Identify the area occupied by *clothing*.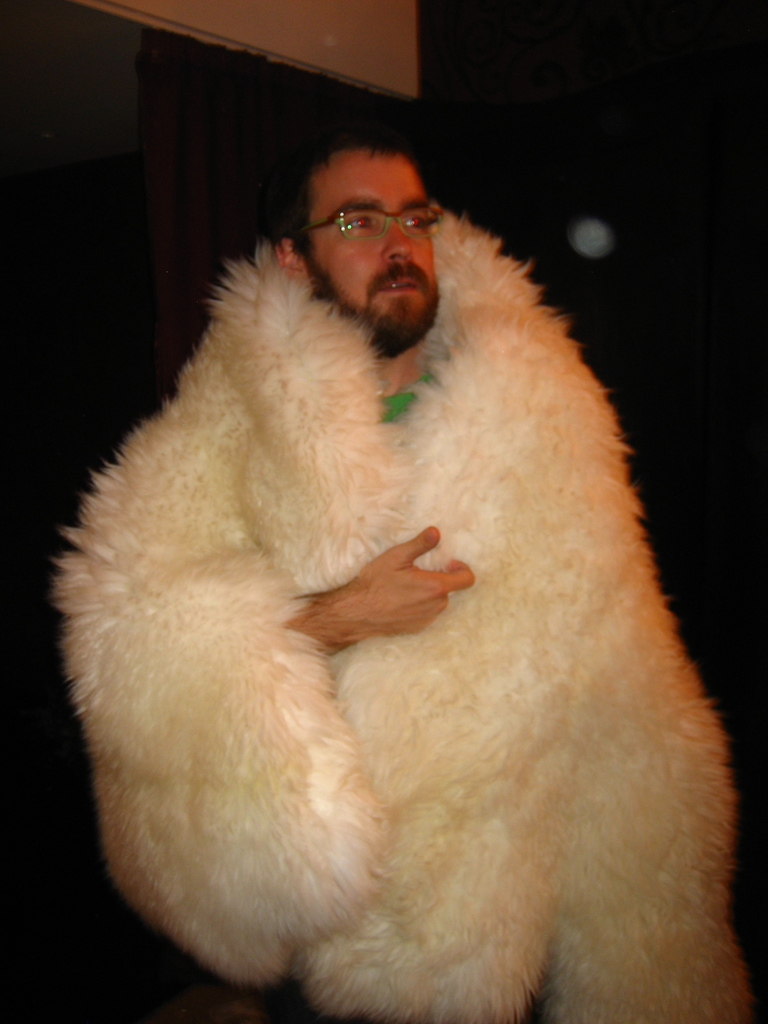
Area: detection(44, 200, 751, 1023).
